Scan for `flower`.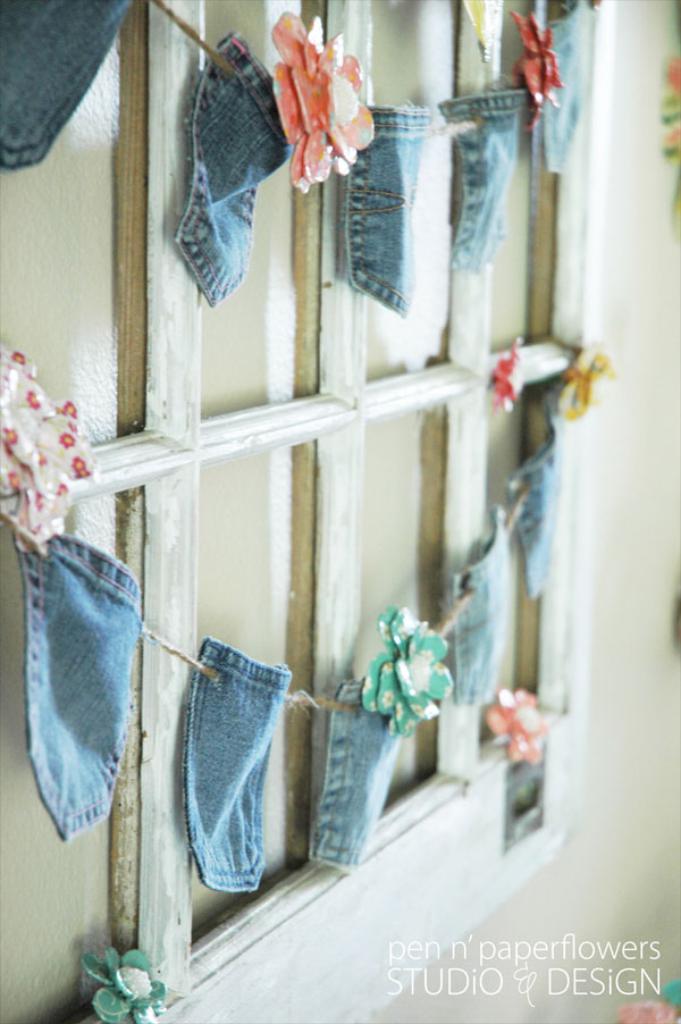
Scan result: pyautogui.locateOnScreen(491, 344, 527, 406).
